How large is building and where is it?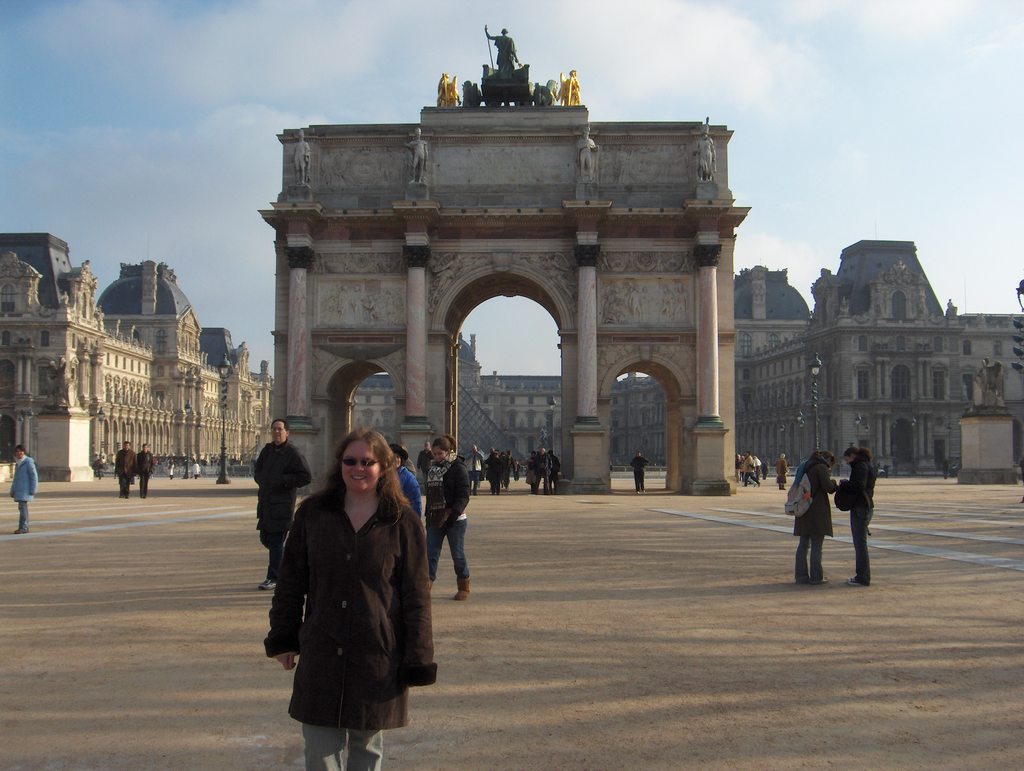
Bounding box: <region>0, 231, 1023, 485</region>.
